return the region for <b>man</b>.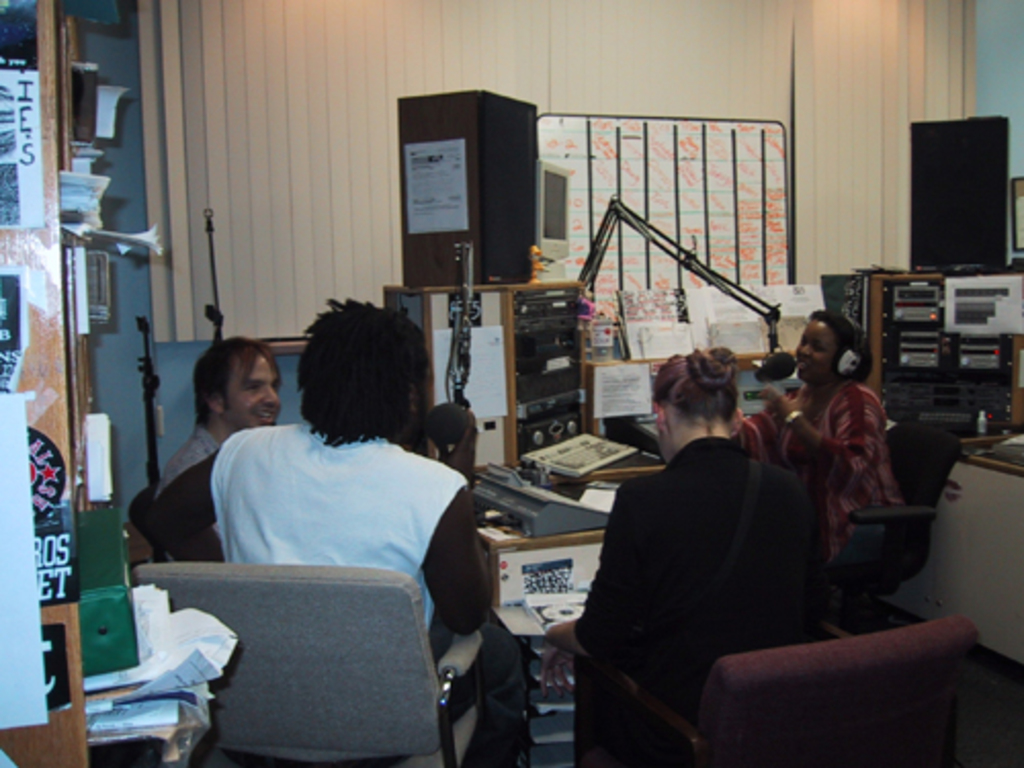
[139, 289, 528, 766].
